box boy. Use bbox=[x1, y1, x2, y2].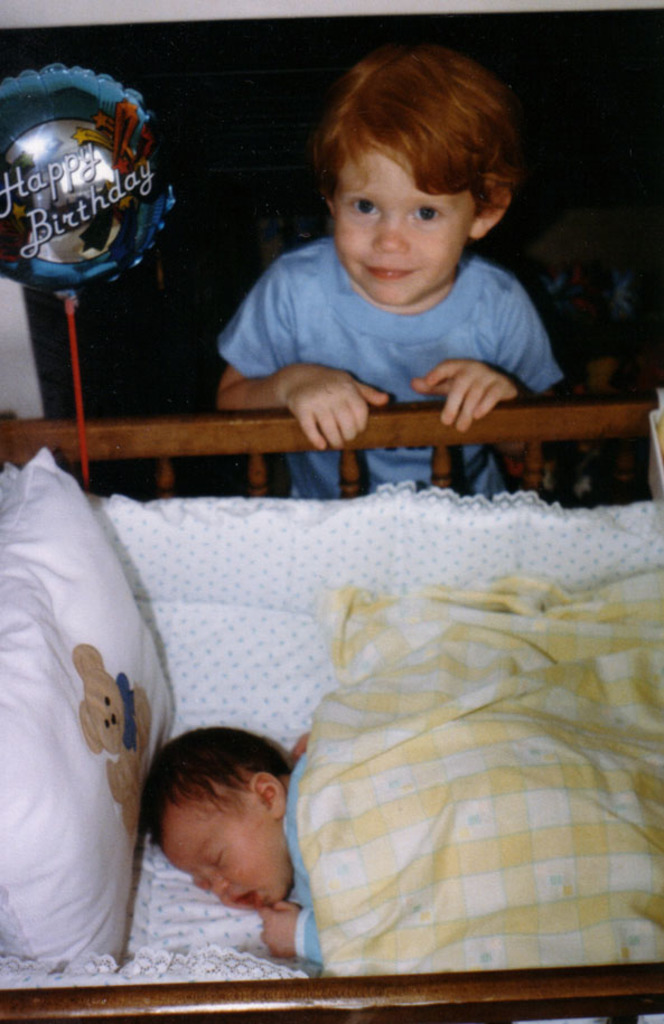
bbox=[146, 731, 319, 962].
